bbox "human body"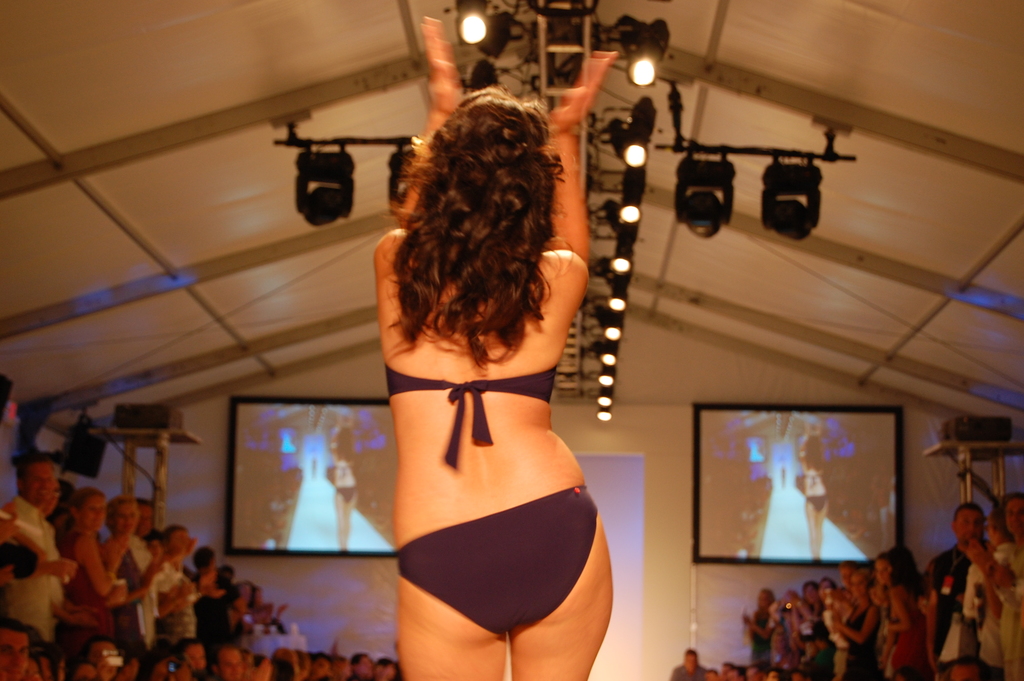
Rect(931, 515, 996, 680)
